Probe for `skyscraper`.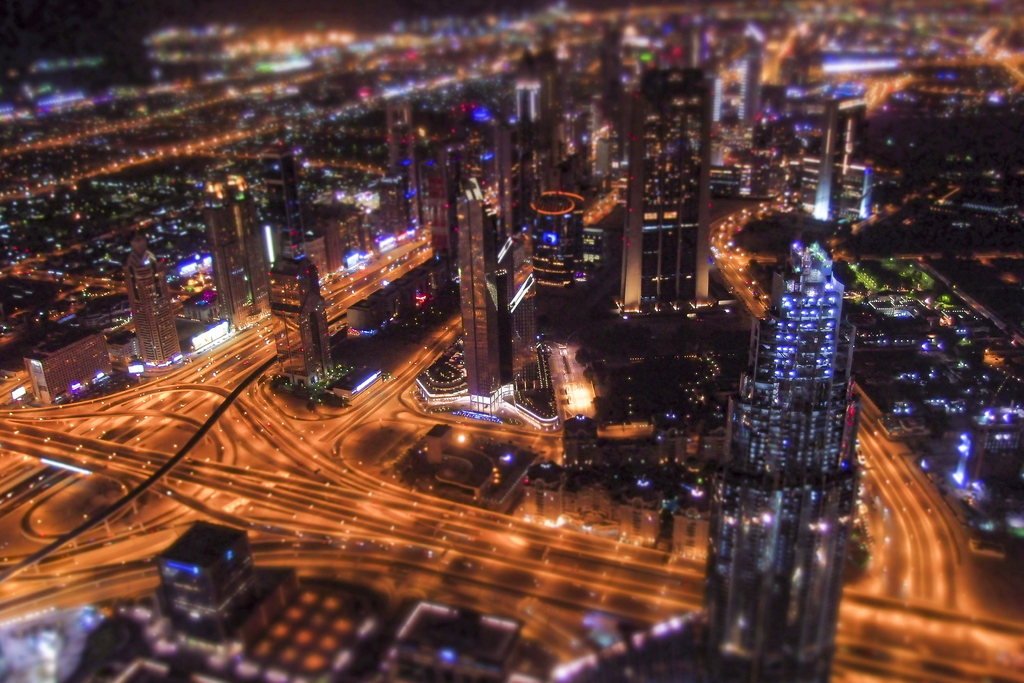
Probe result: <bbox>457, 175, 509, 409</bbox>.
